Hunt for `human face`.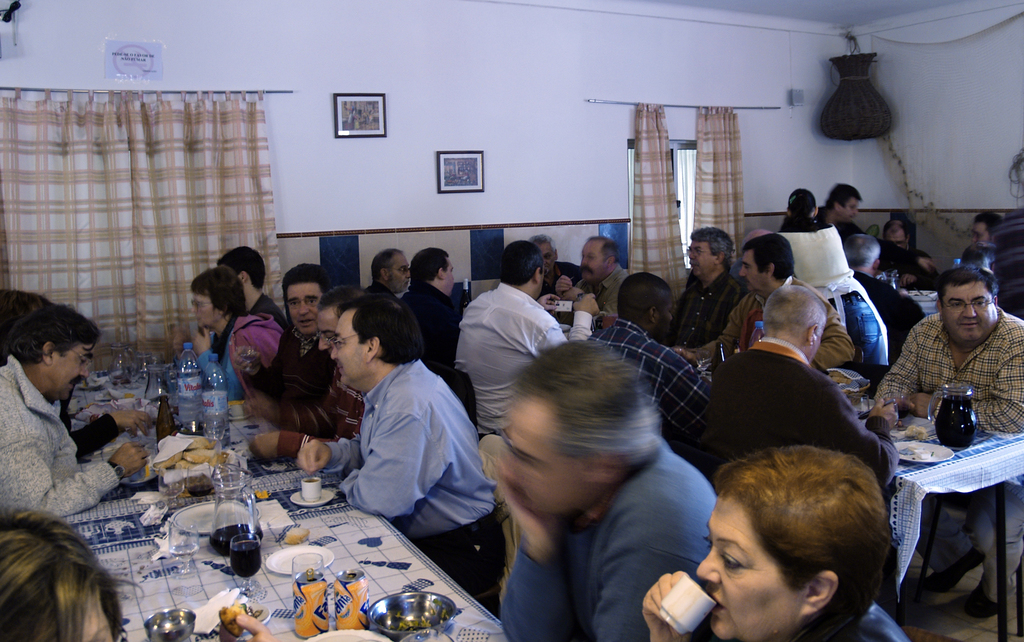
Hunted down at (692,495,799,641).
